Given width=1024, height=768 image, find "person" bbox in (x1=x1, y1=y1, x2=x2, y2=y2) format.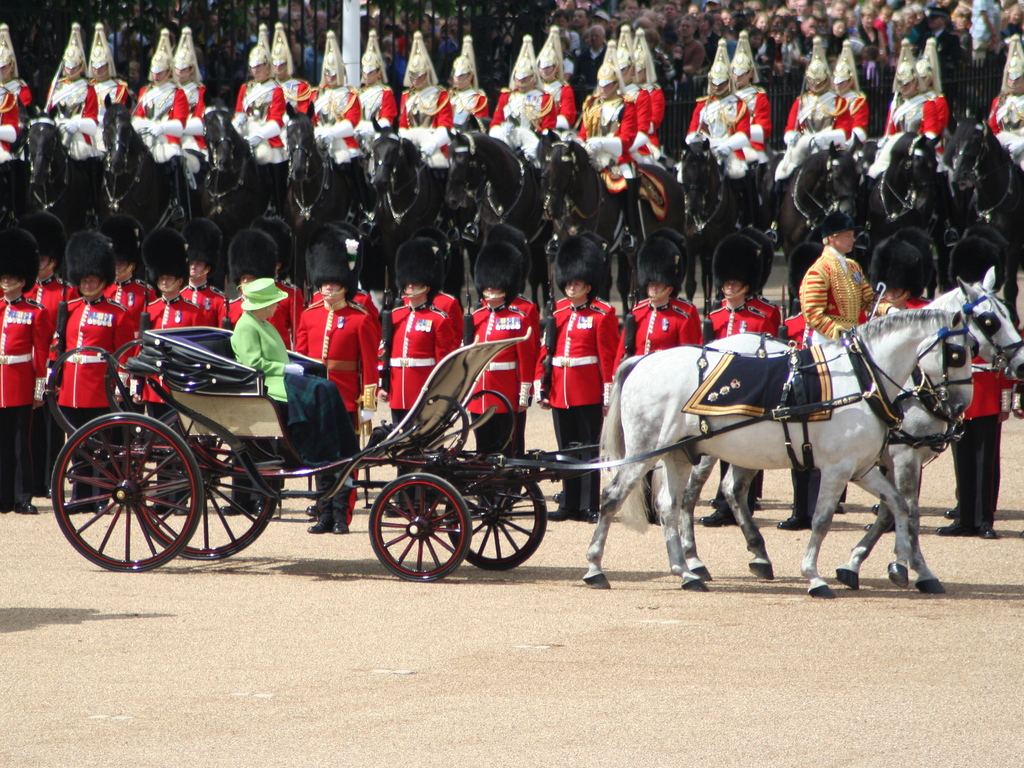
(x1=294, y1=236, x2=381, y2=534).
